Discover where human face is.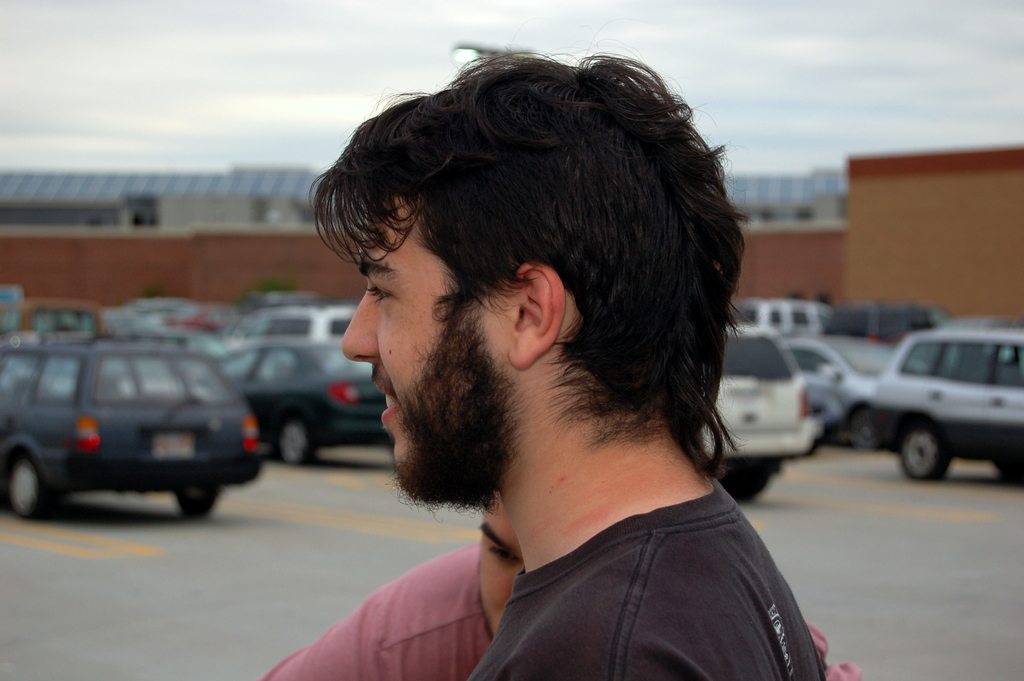
Discovered at Rect(335, 193, 509, 508).
